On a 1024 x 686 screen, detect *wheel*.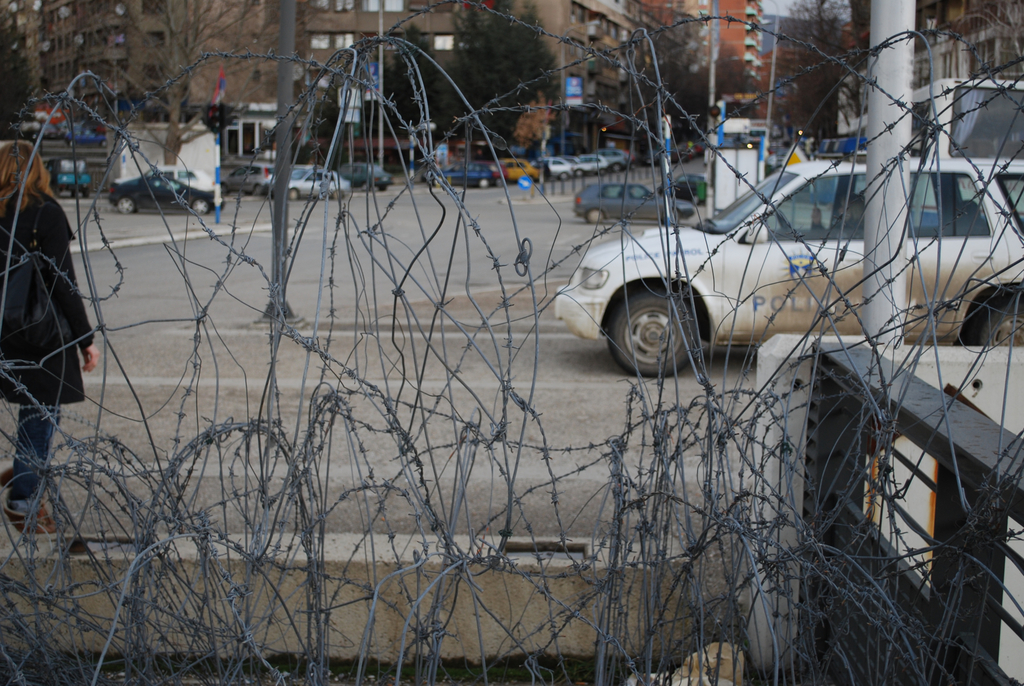
(116,197,136,213).
